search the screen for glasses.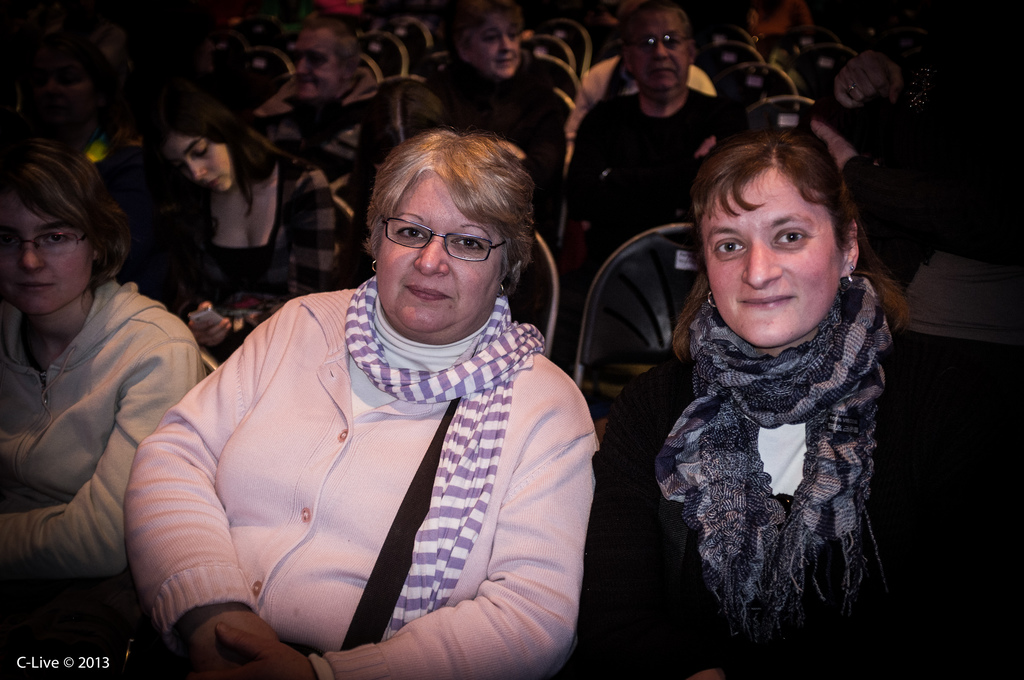
Found at region(0, 234, 84, 257).
